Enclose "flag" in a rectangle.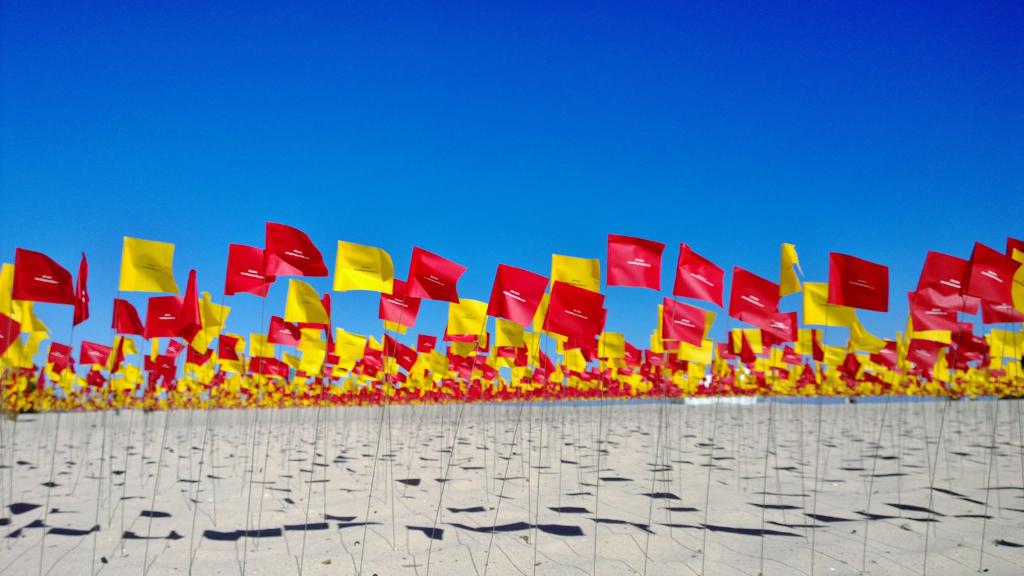
447,353,474,374.
